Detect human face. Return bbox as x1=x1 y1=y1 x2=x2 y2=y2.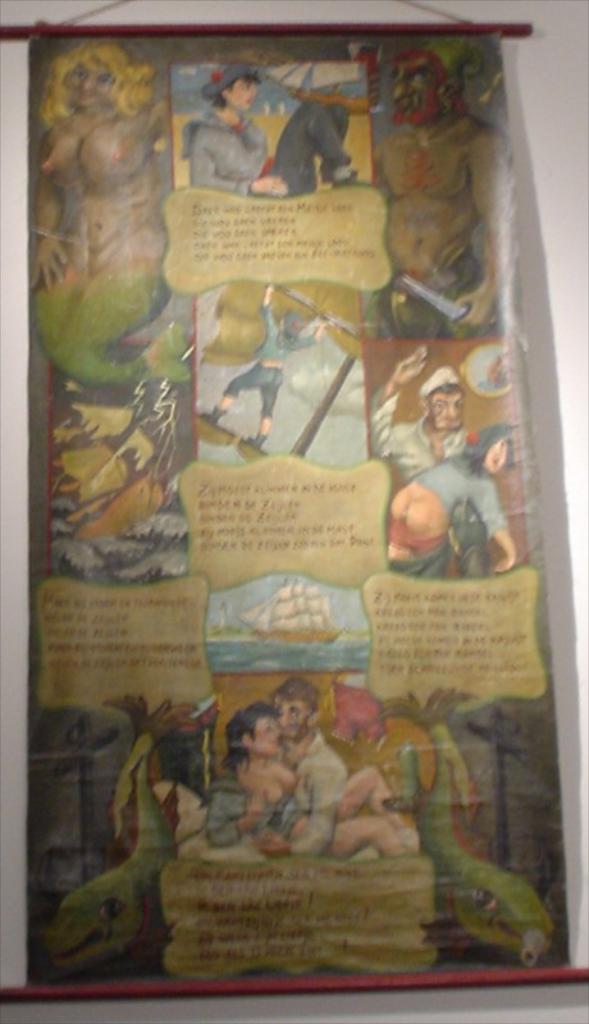
x1=275 y1=698 x2=307 y2=736.
